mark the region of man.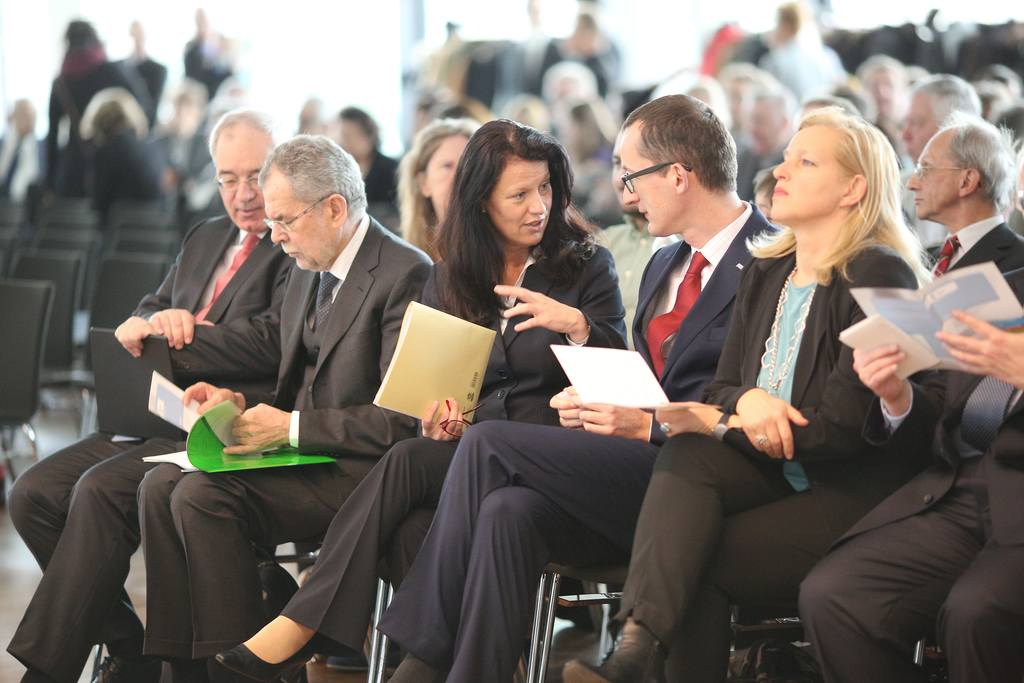
Region: region(4, 103, 292, 682).
